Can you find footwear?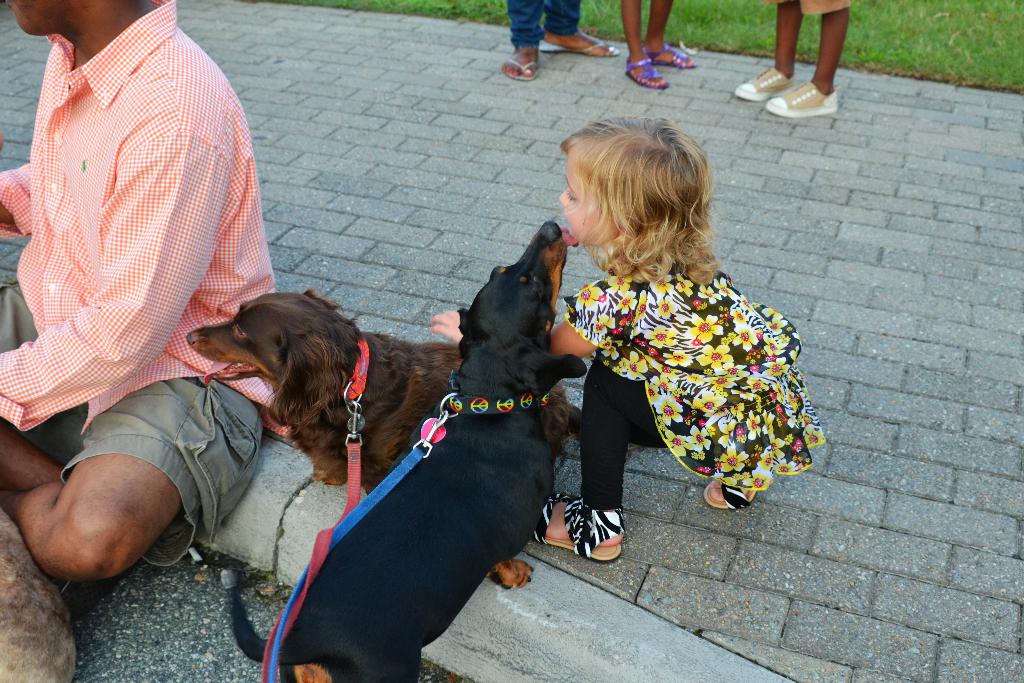
Yes, bounding box: <bbox>628, 57, 666, 88</bbox>.
